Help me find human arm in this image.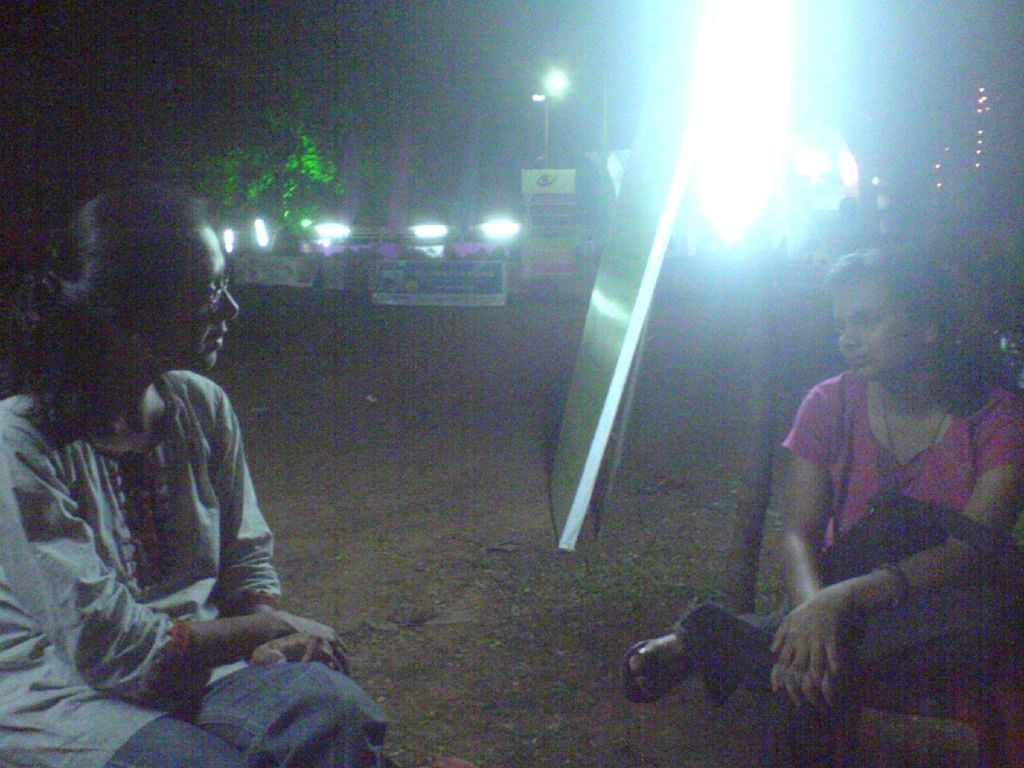
Found it: [left=199, top=373, right=349, bottom=673].
